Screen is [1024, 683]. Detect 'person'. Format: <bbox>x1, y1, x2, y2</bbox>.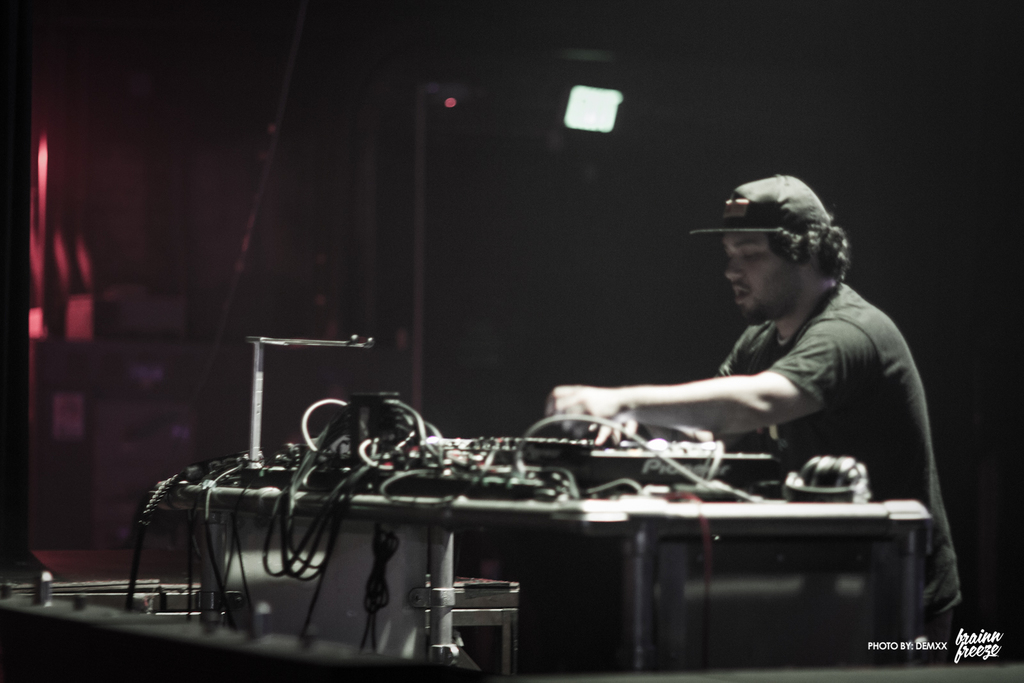
<bbox>543, 177, 966, 660</bbox>.
